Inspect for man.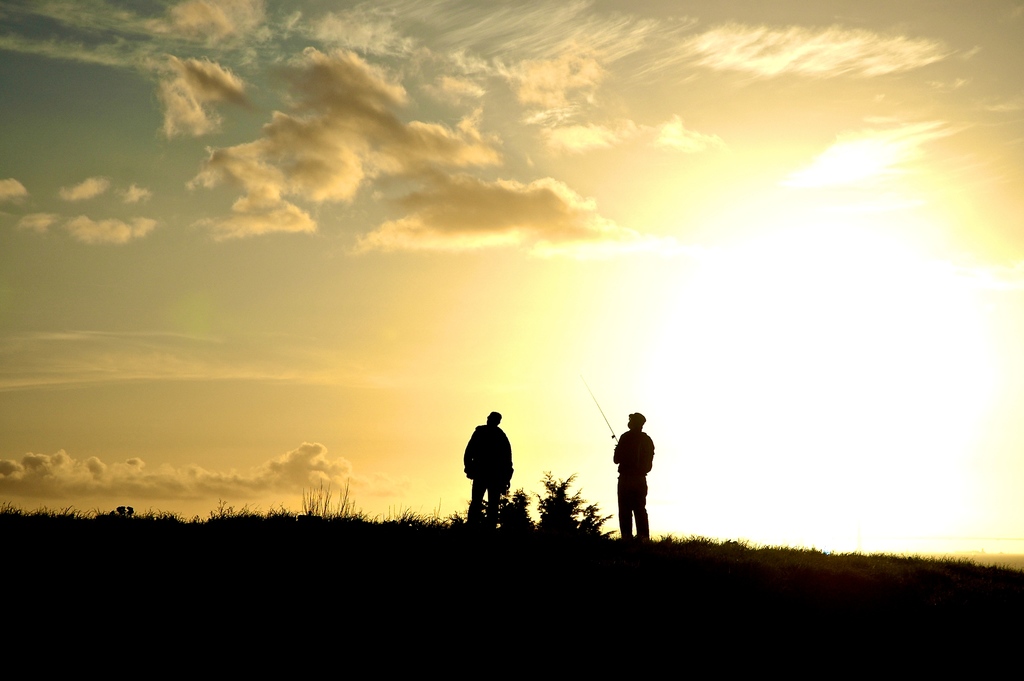
Inspection: <bbox>460, 410, 519, 528</bbox>.
